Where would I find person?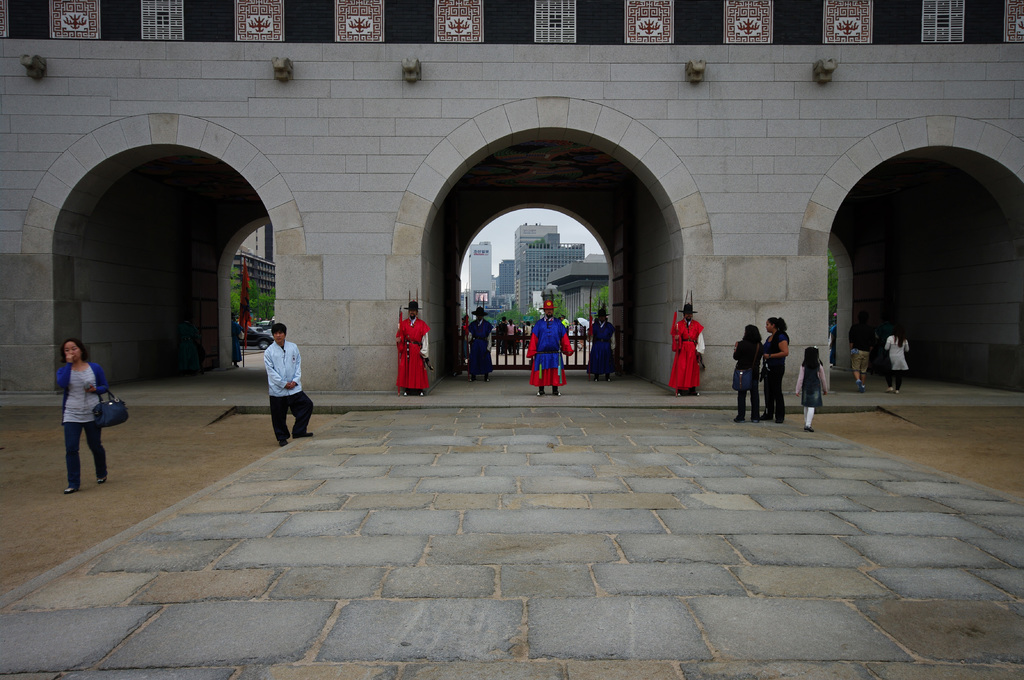
At {"left": 563, "top": 315, "right": 570, "bottom": 340}.
